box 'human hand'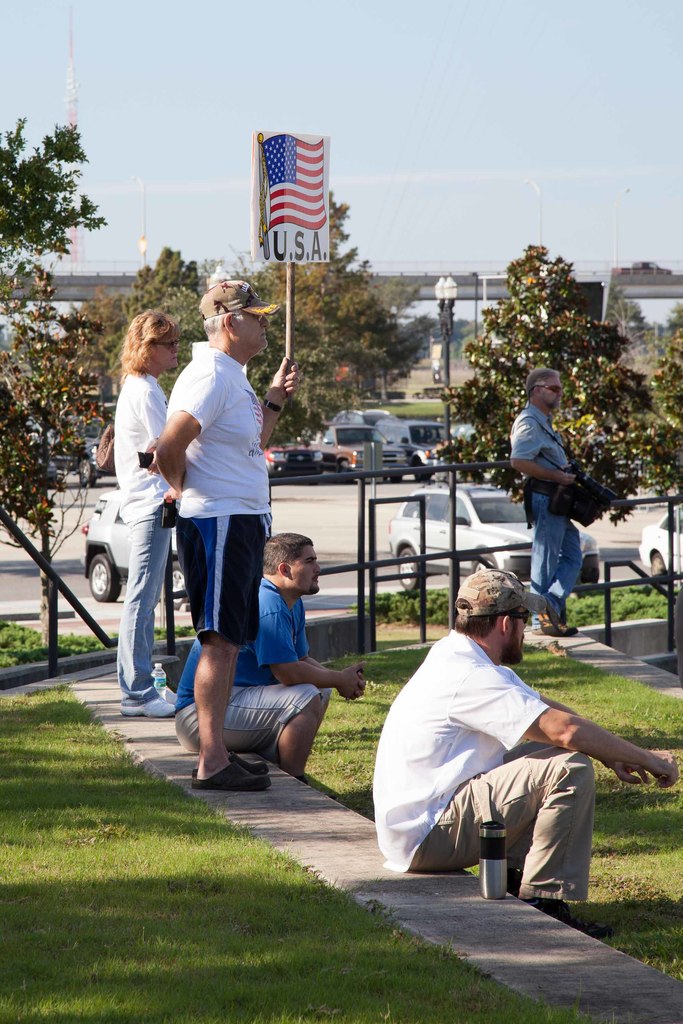
locate(337, 659, 368, 703)
